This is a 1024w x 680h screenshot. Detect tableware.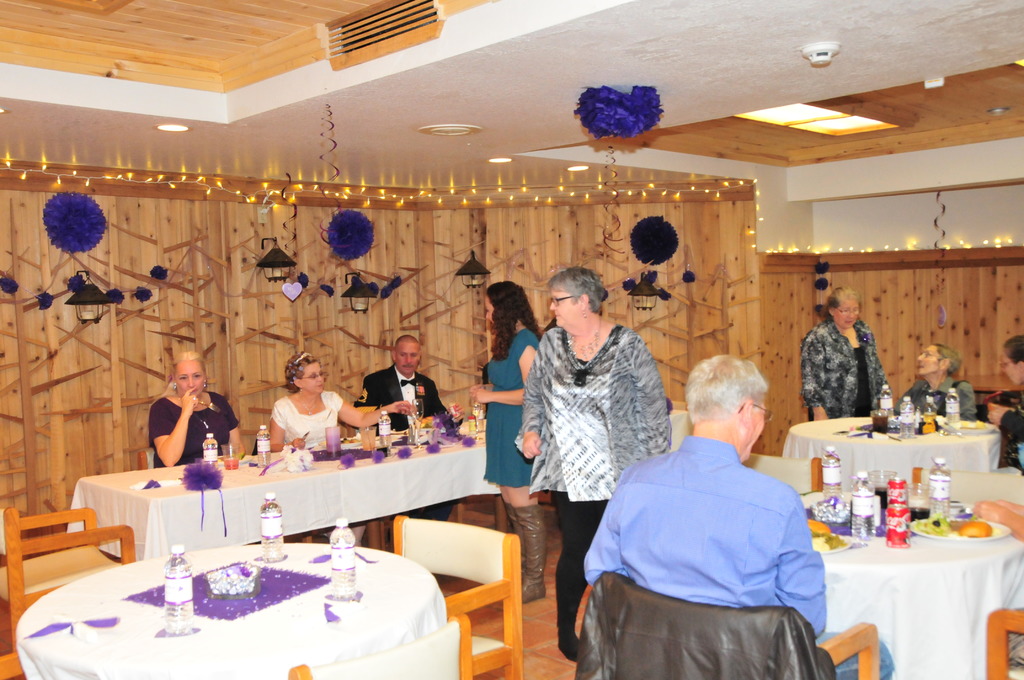
[360,424,380,450].
